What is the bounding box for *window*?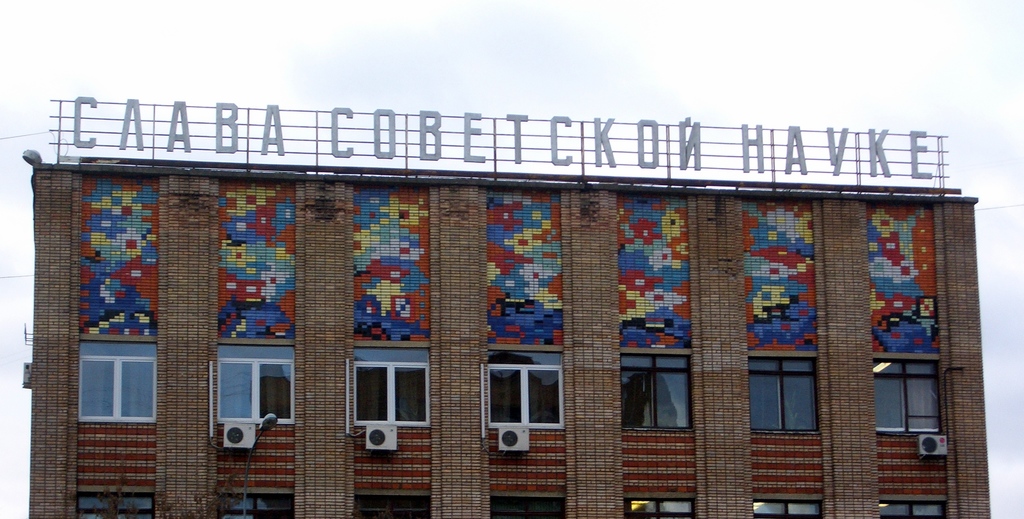
(left=218, top=338, right=294, bottom=422).
